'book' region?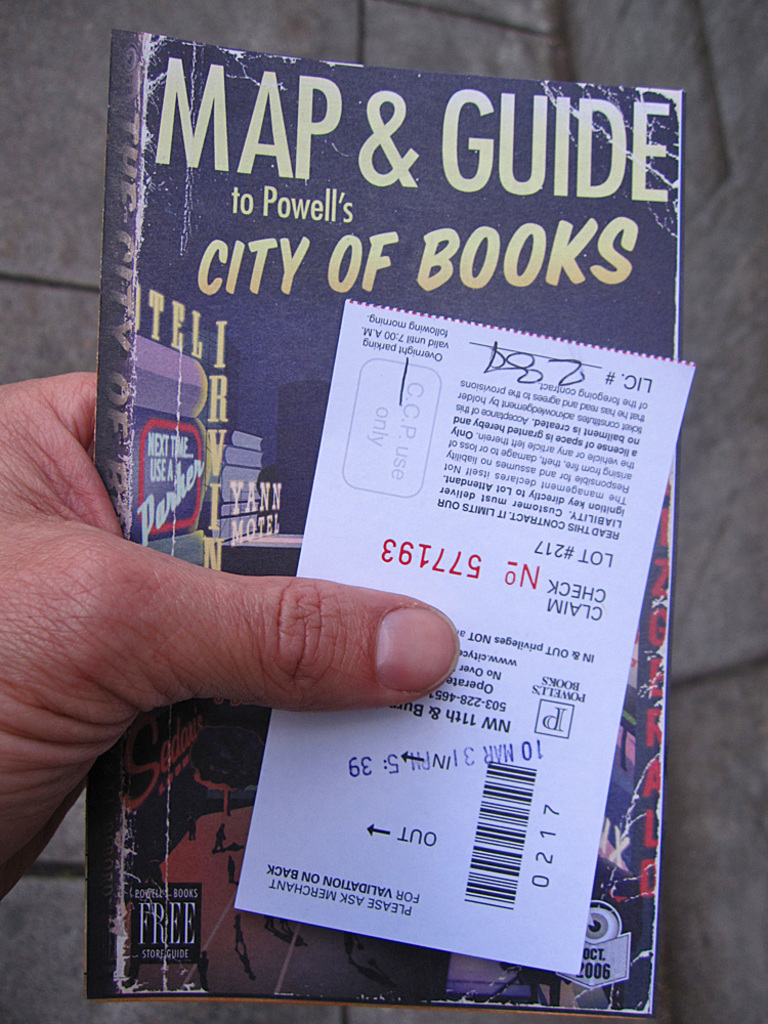
{"left": 97, "top": 46, "right": 712, "bottom": 943}
